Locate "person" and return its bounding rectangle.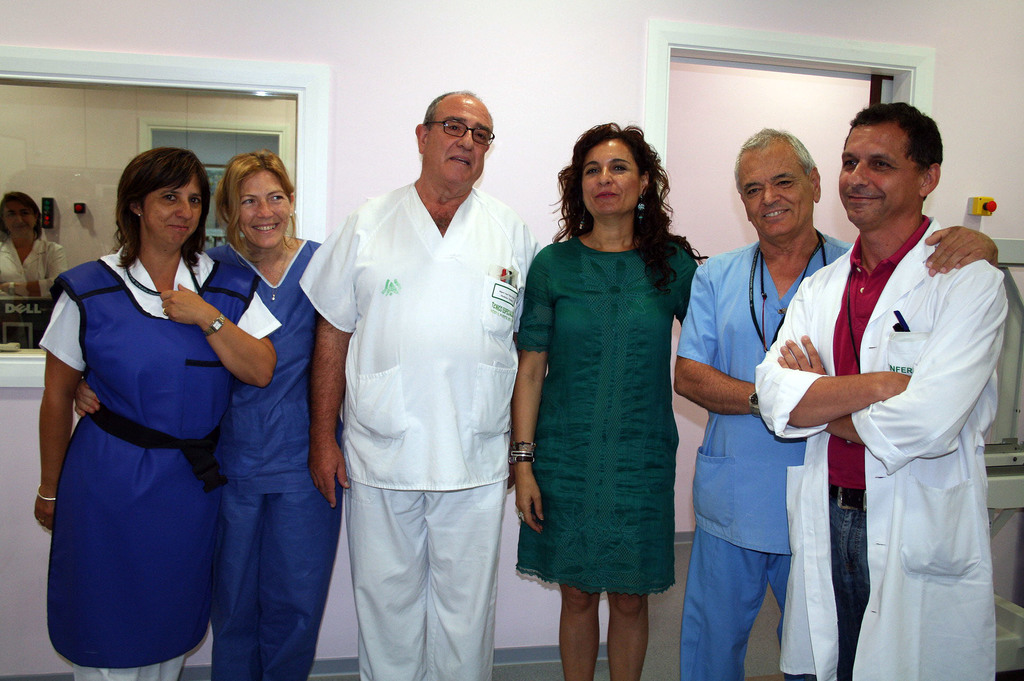
x1=35, y1=148, x2=273, y2=678.
